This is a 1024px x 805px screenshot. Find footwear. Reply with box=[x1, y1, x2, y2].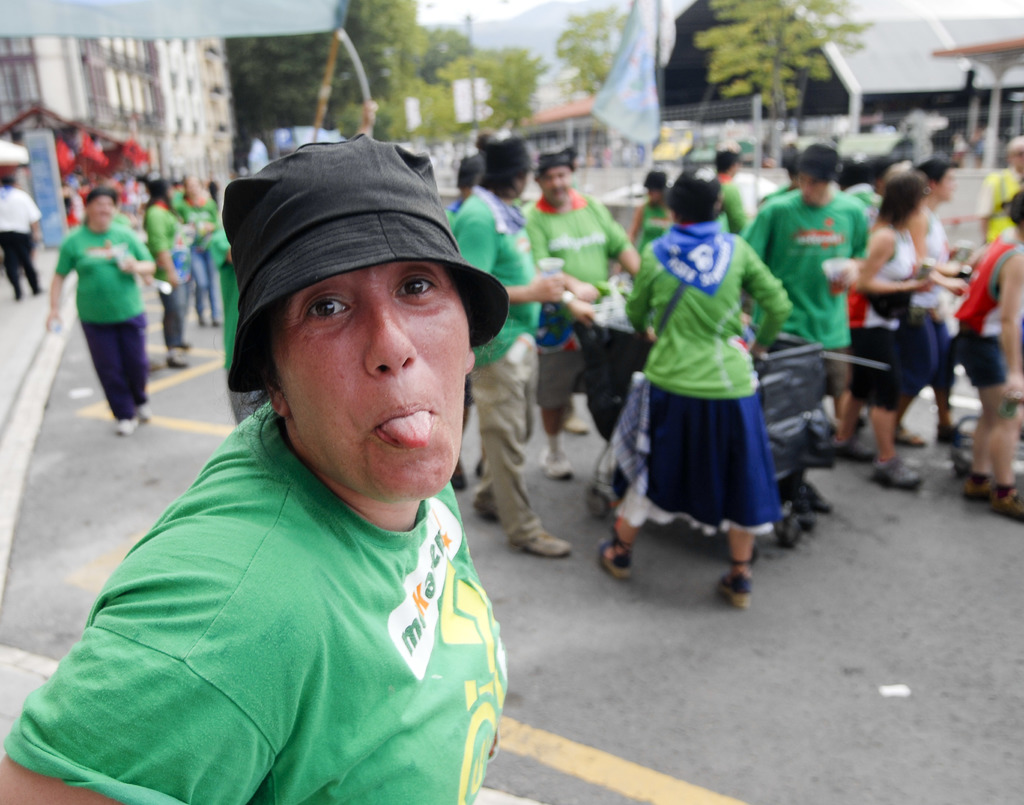
box=[522, 535, 570, 555].
